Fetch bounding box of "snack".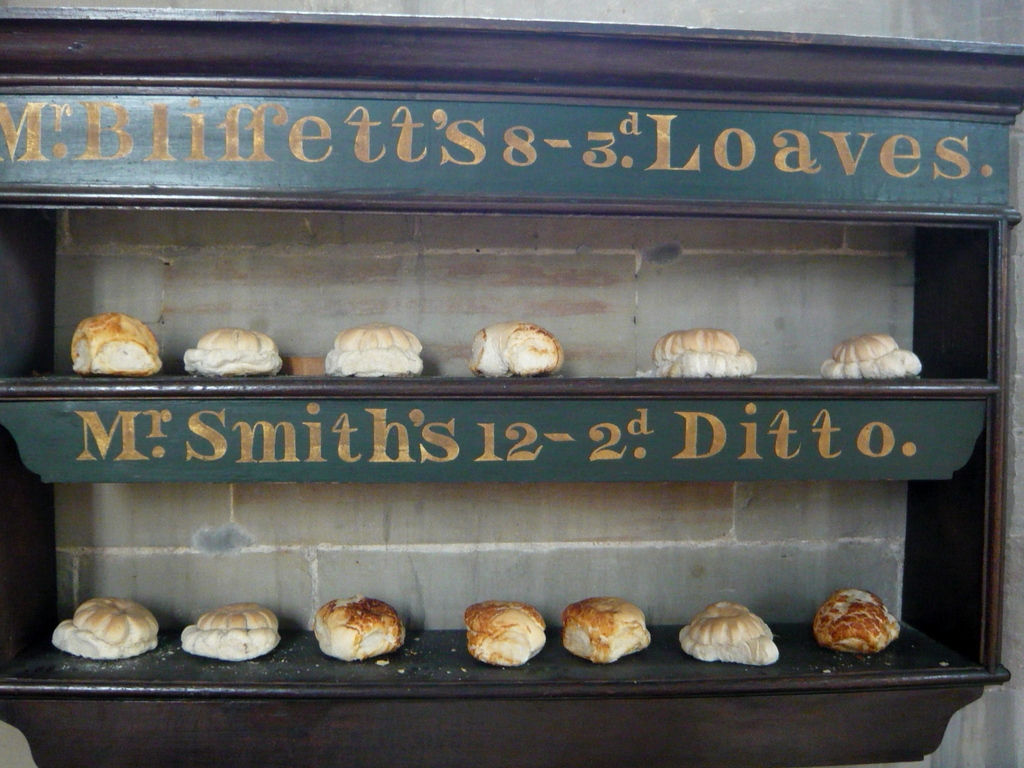
Bbox: <box>477,317,561,367</box>.
